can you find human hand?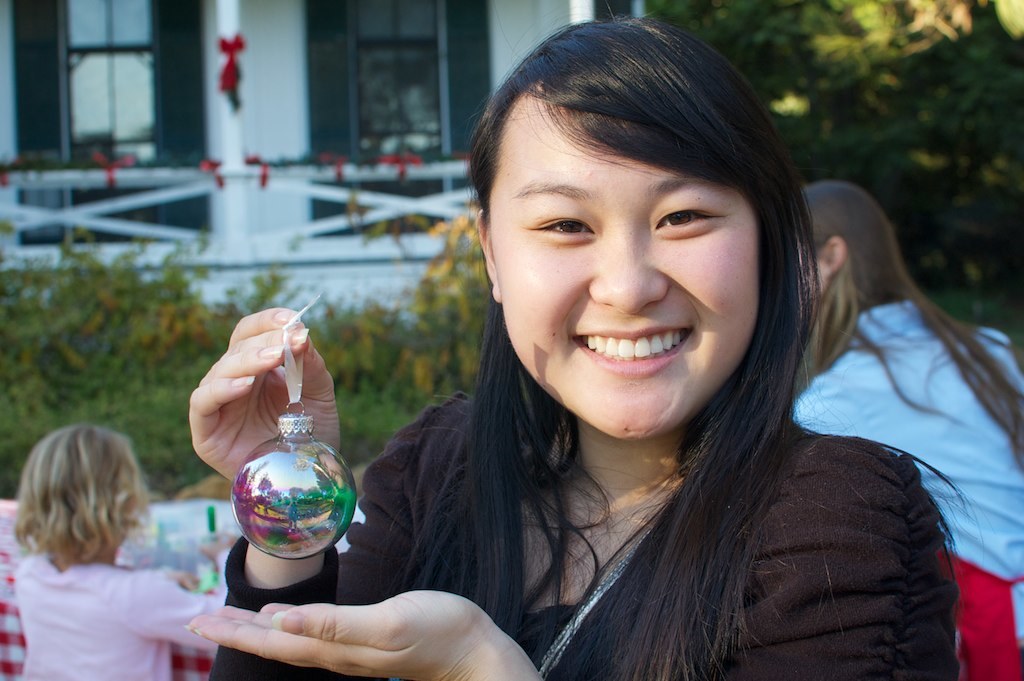
Yes, bounding box: region(169, 568, 197, 591).
